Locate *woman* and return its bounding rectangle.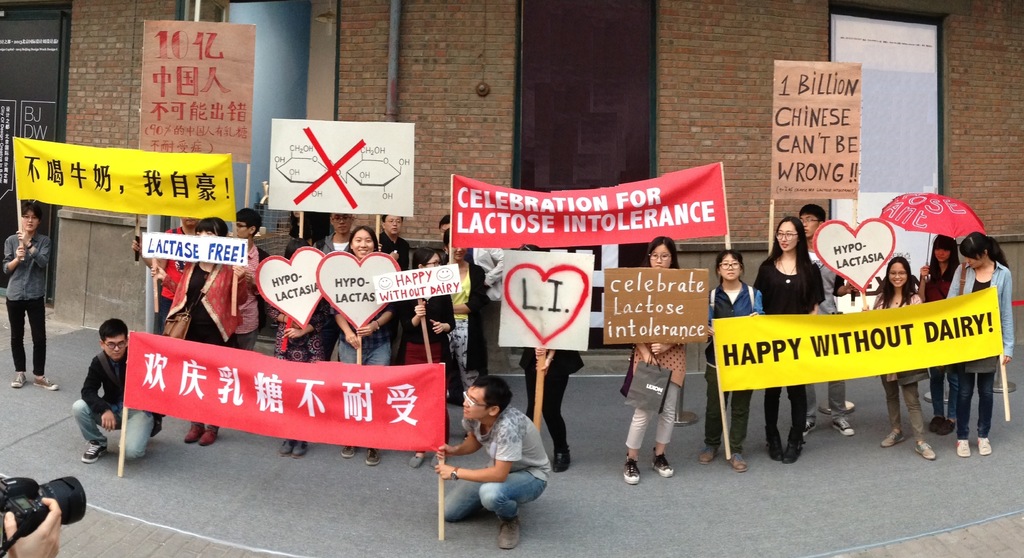
<region>515, 339, 580, 471</region>.
